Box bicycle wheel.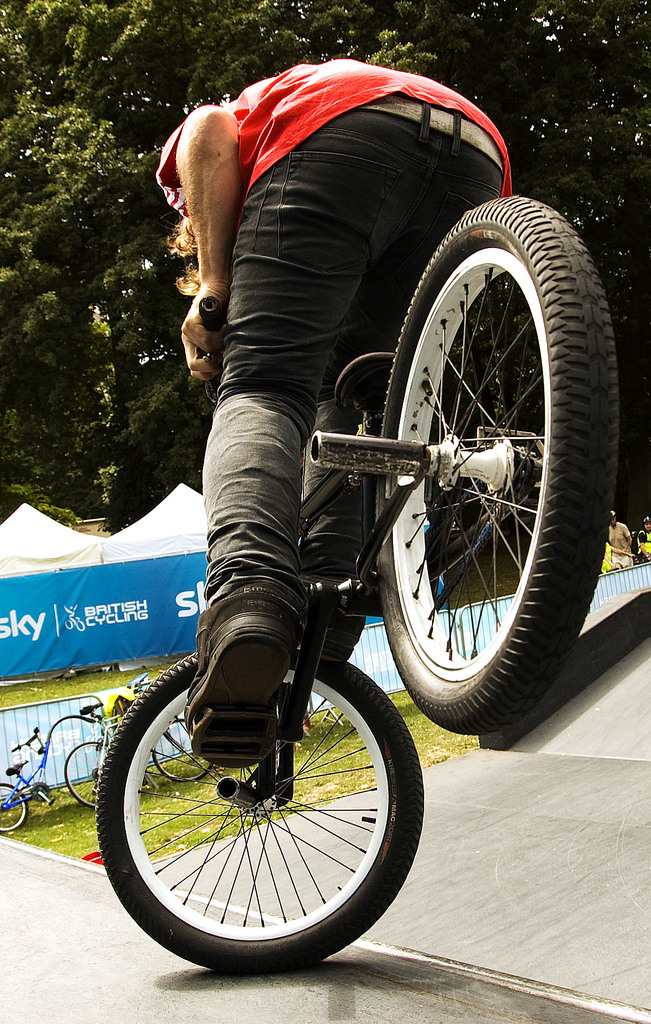
0 781 31 835.
